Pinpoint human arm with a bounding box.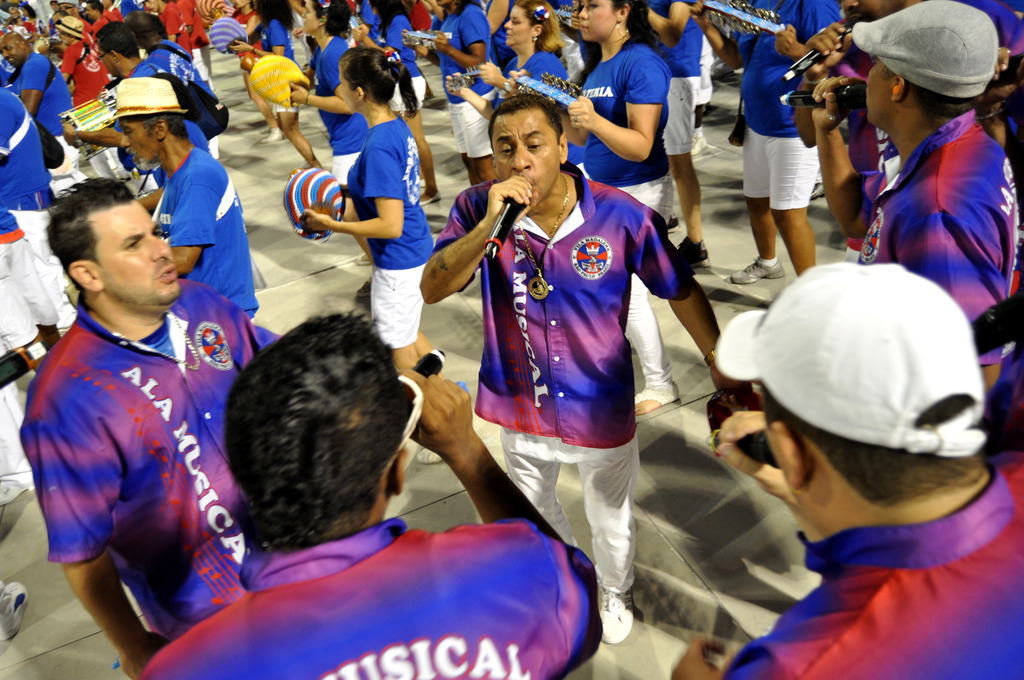
{"left": 0, "top": 93, "right": 17, "bottom": 166}.
